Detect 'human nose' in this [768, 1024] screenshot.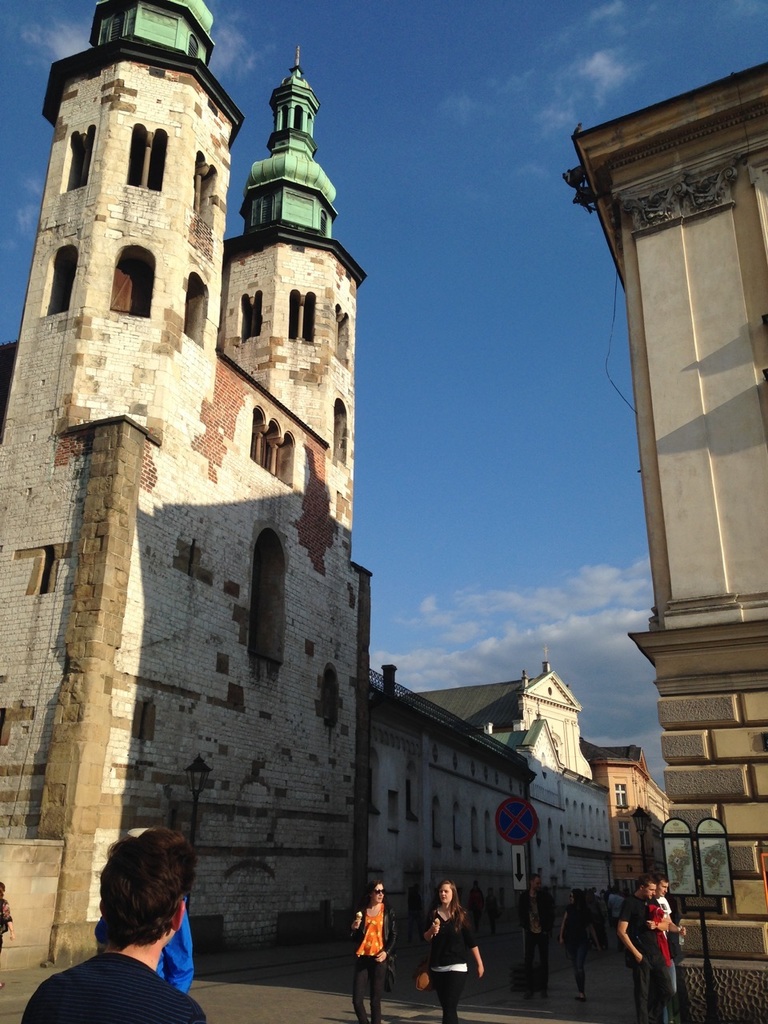
Detection: {"left": 649, "top": 891, "right": 654, "bottom": 897}.
